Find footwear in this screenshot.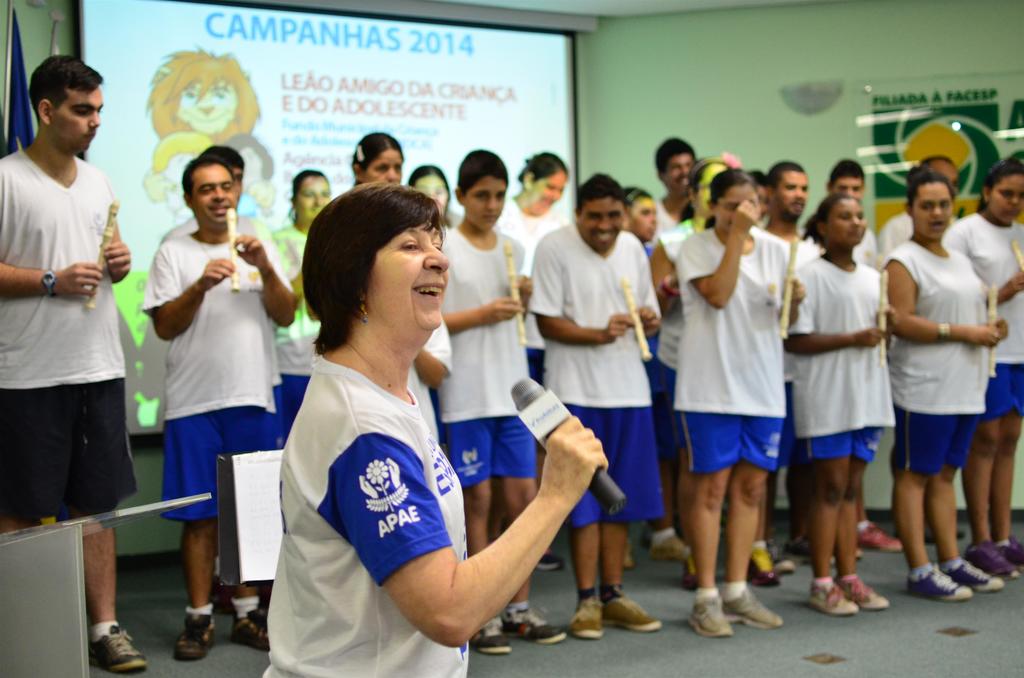
The bounding box for footwear is box(805, 572, 858, 616).
